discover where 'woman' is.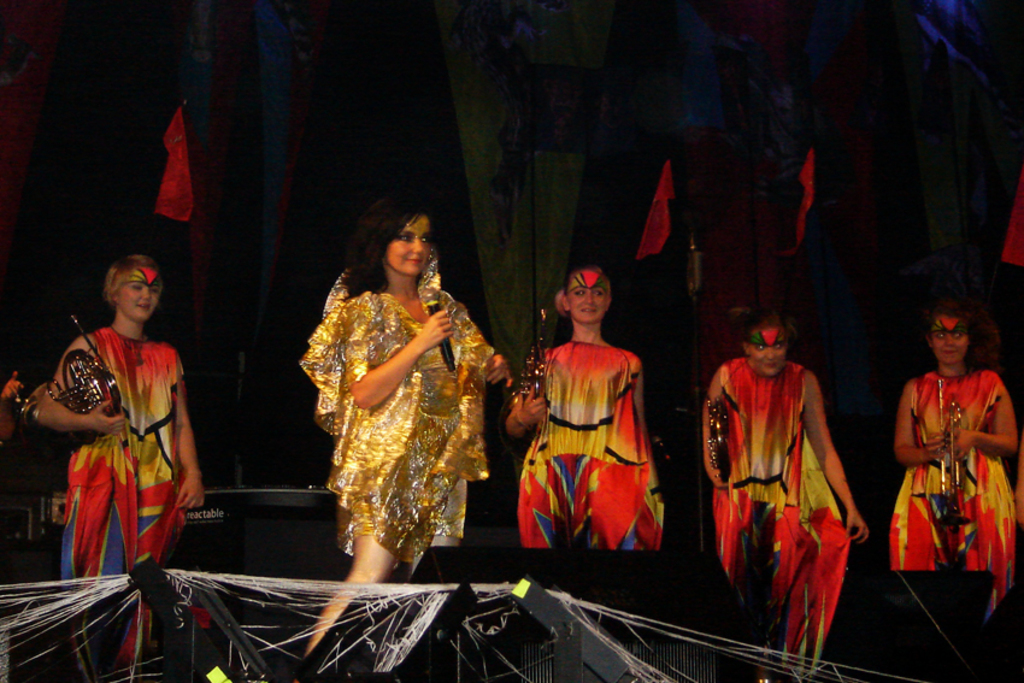
Discovered at {"x1": 699, "y1": 306, "x2": 869, "y2": 669}.
